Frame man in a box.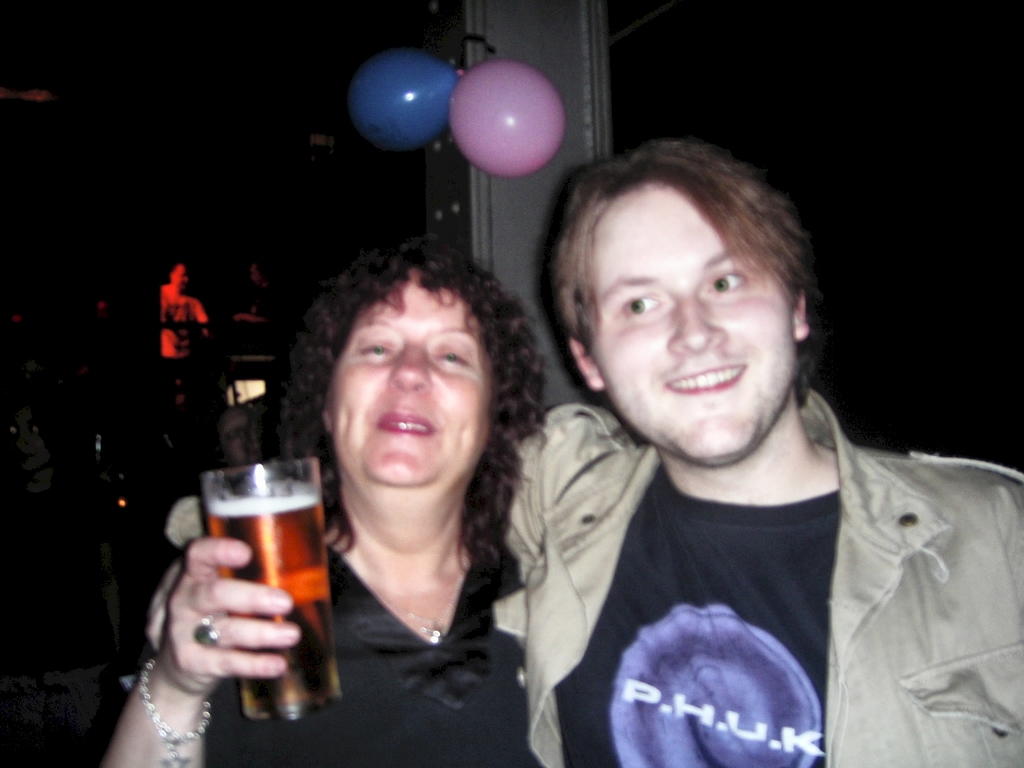
{"left": 449, "top": 133, "right": 1005, "bottom": 762}.
